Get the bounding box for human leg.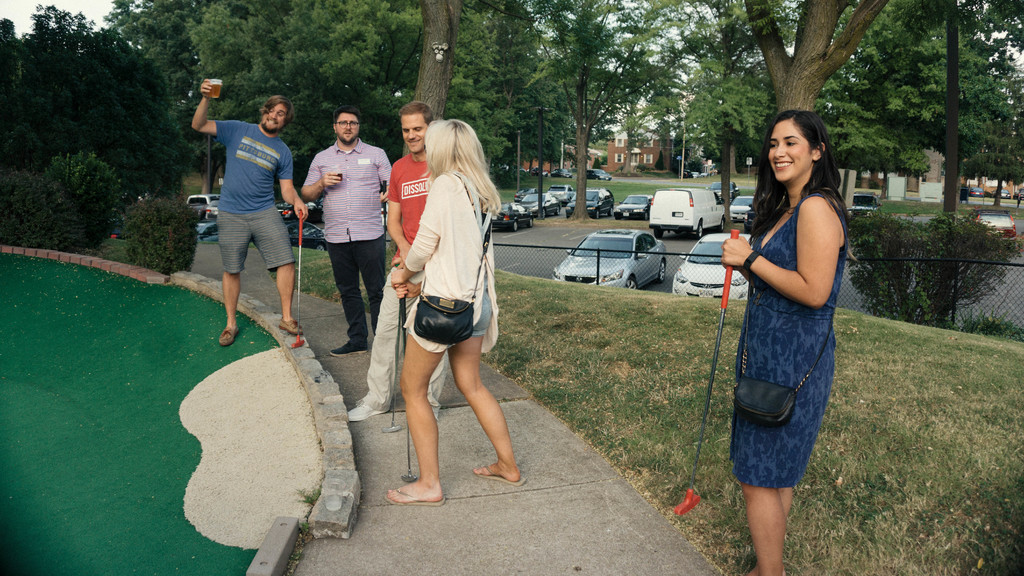
{"x1": 218, "y1": 213, "x2": 254, "y2": 343}.
